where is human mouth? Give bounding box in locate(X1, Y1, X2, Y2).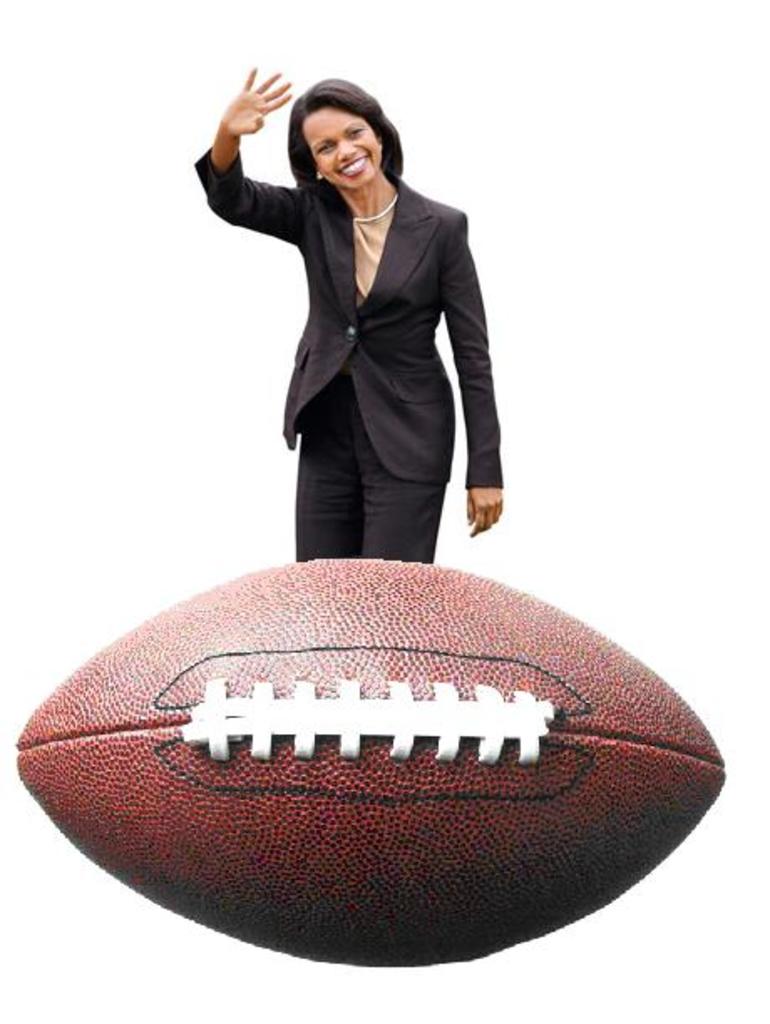
locate(340, 156, 368, 179).
